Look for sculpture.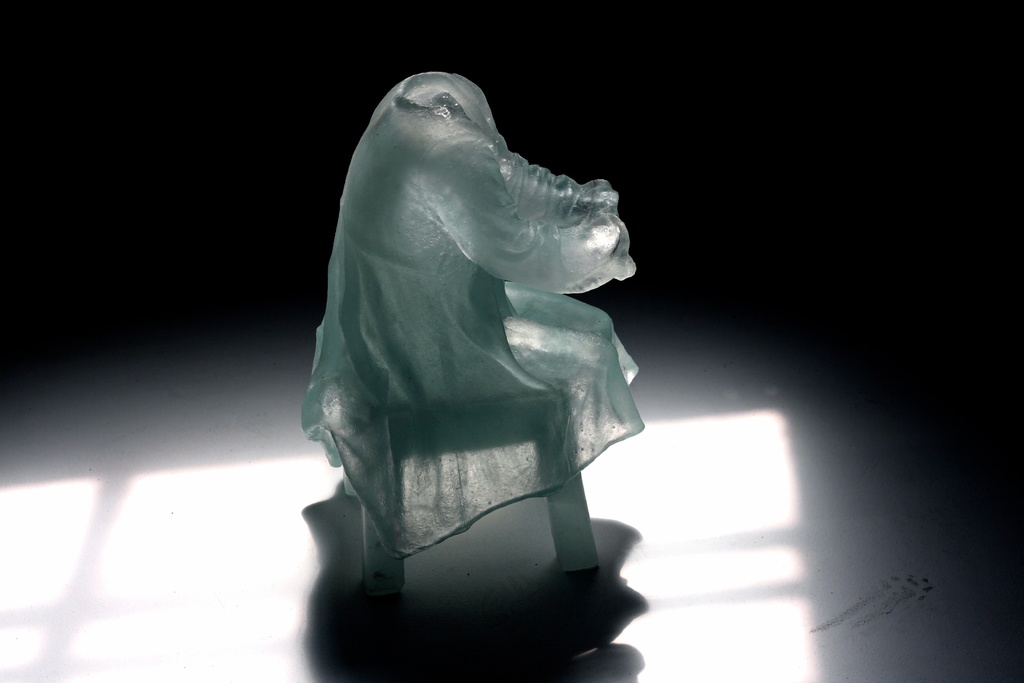
Found: 302,71,647,584.
